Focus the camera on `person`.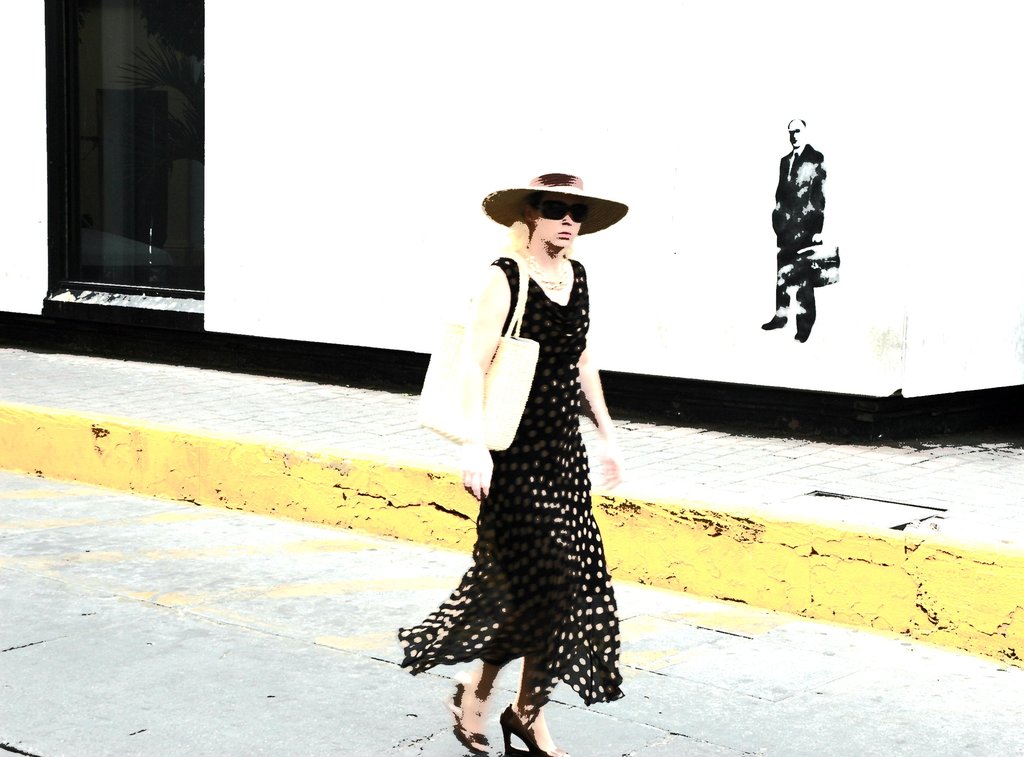
Focus region: {"x1": 760, "y1": 113, "x2": 828, "y2": 344}.
